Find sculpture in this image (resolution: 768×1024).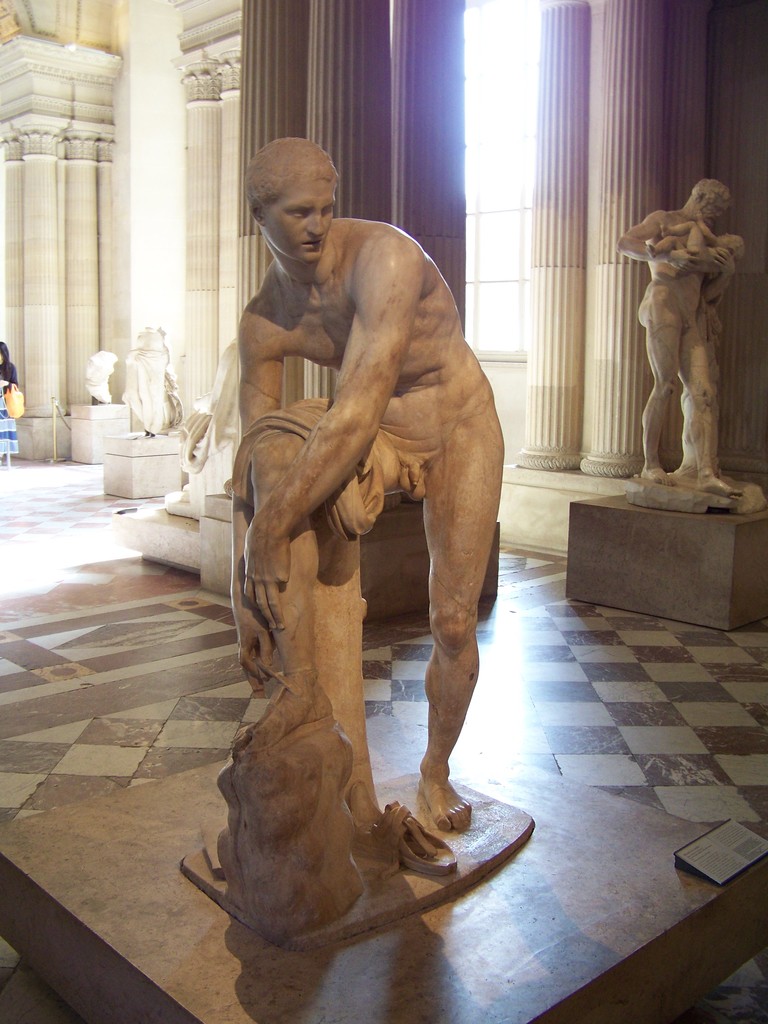
box(620, 180, 742, 504).
